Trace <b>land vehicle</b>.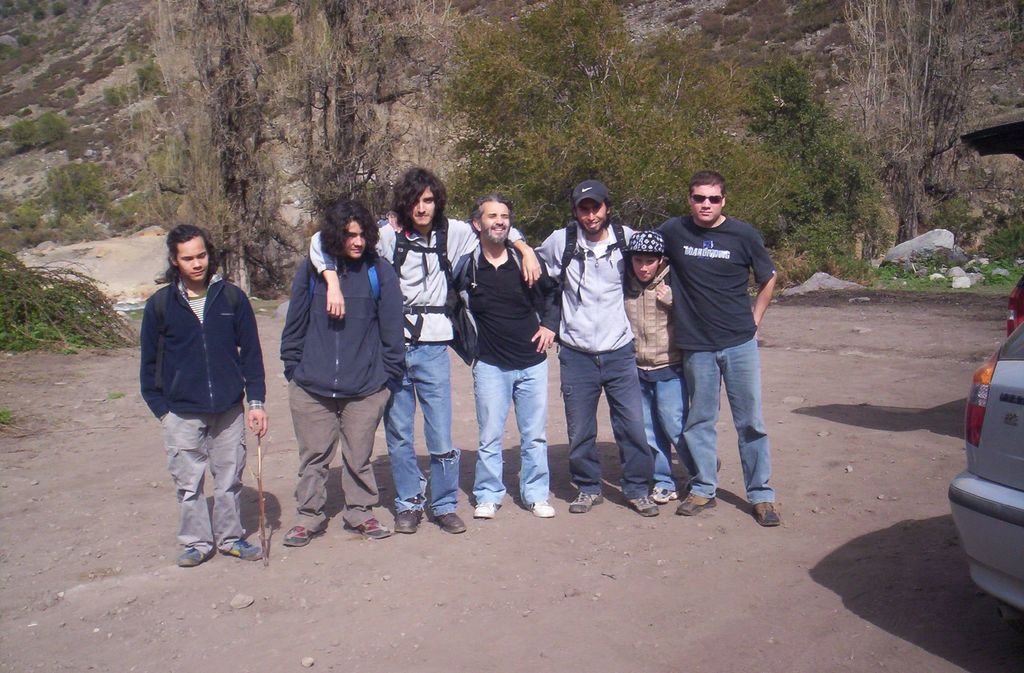
Traced to {"x1": 938, "y1": 309, "x2": 1023, "y2": 610}.
